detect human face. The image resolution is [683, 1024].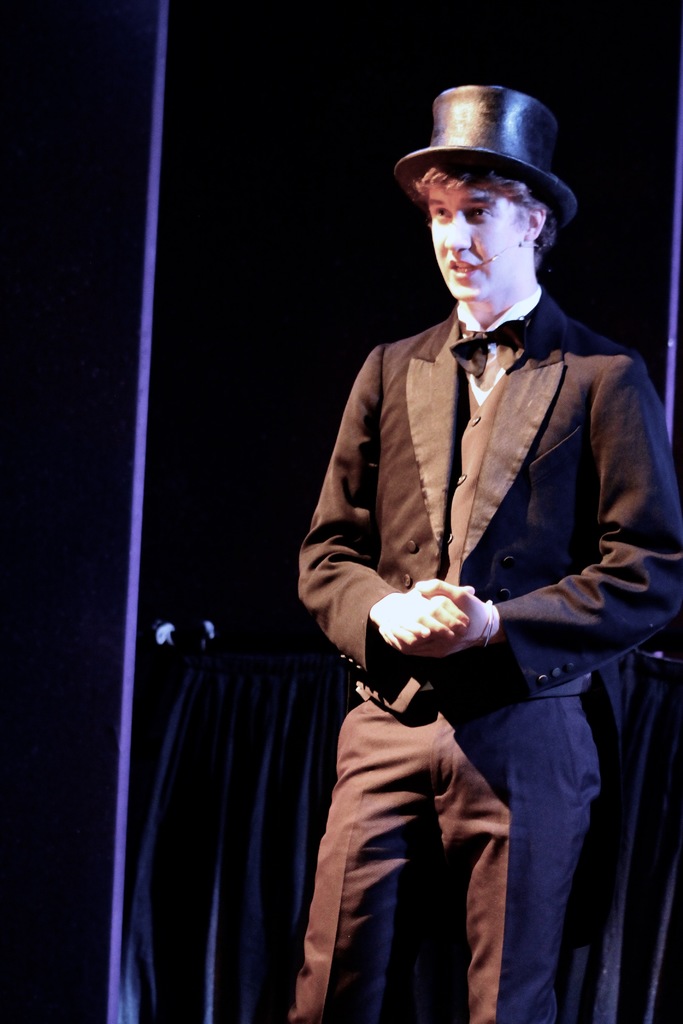
bbox=(434, 169, 530, 292).
